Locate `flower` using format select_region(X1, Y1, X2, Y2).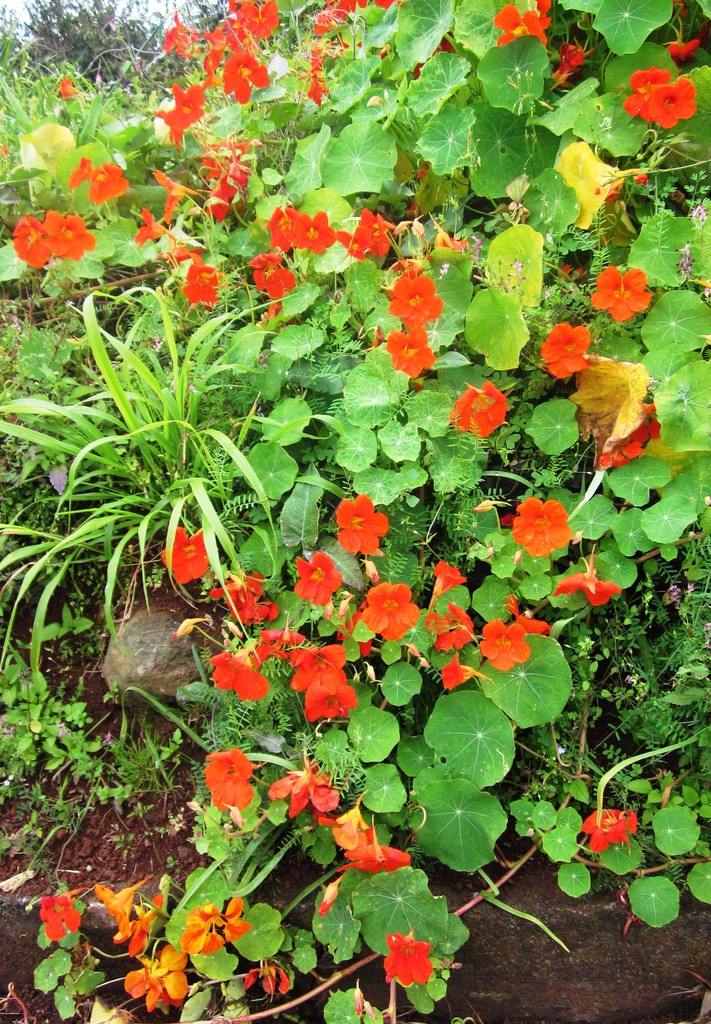
select_region(386, 319, 439, 376).
